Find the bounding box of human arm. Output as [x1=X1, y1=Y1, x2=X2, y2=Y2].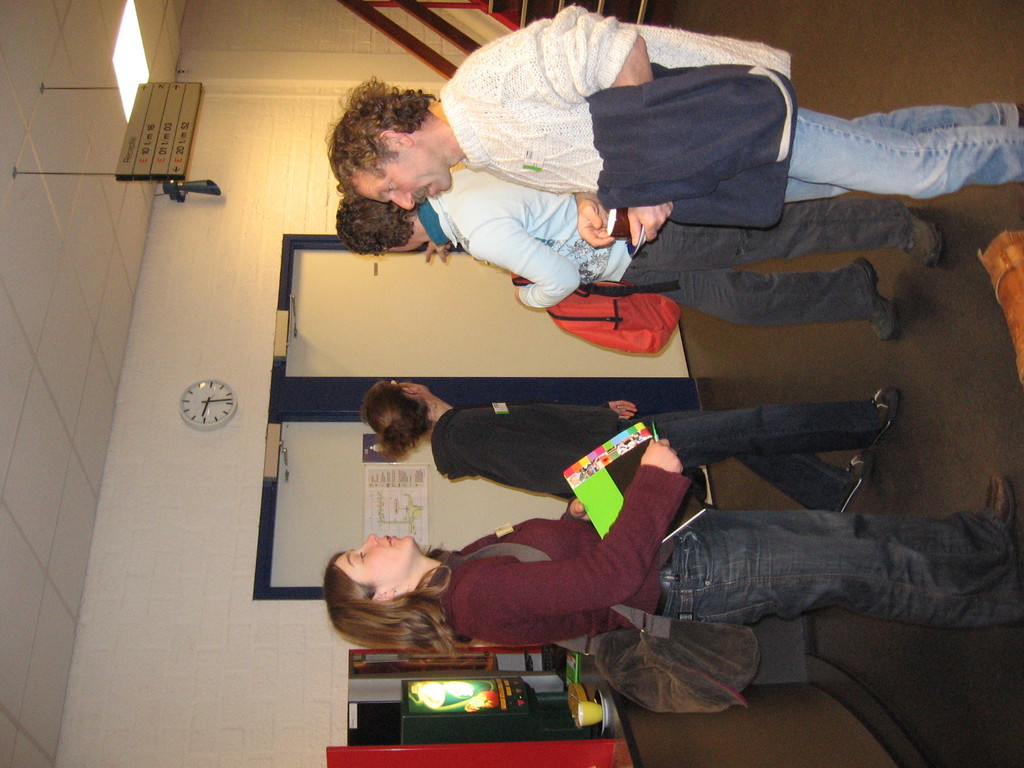
[x1=476, y1=5, x2=675, y2=241].
